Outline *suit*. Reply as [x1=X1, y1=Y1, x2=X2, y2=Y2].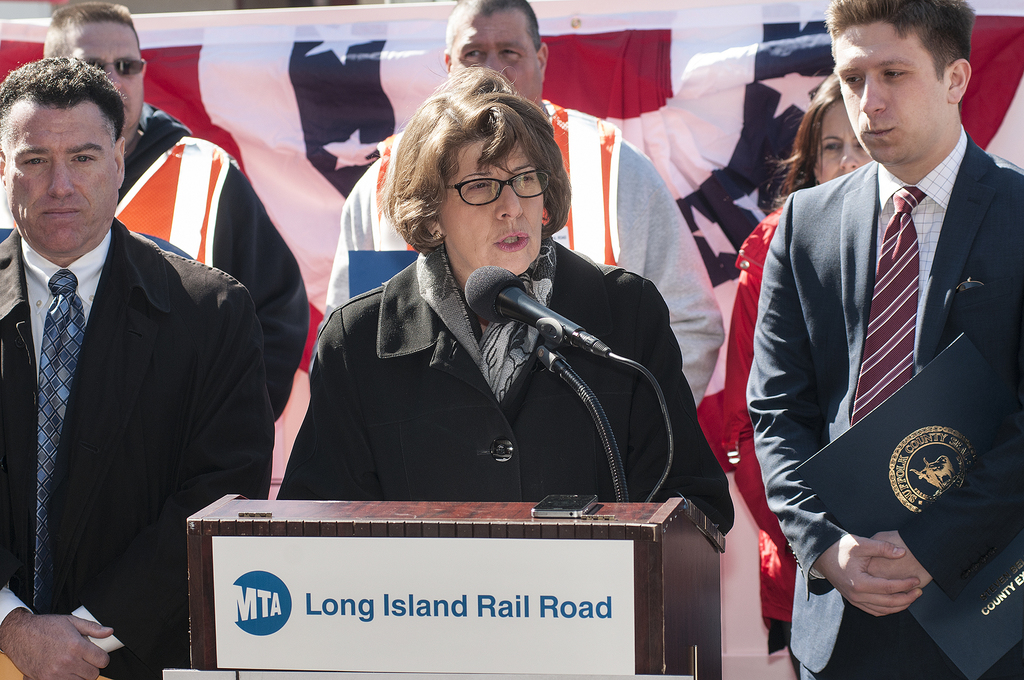
[x1=0, y1=219, x2=273, y2=679].
